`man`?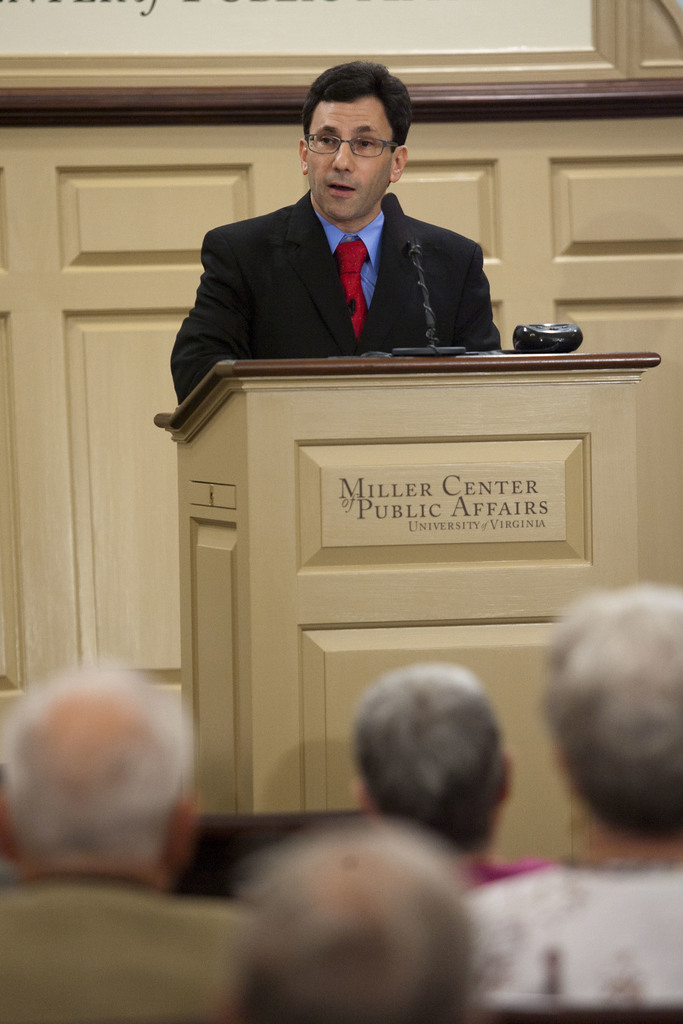
239,813,475,1023
